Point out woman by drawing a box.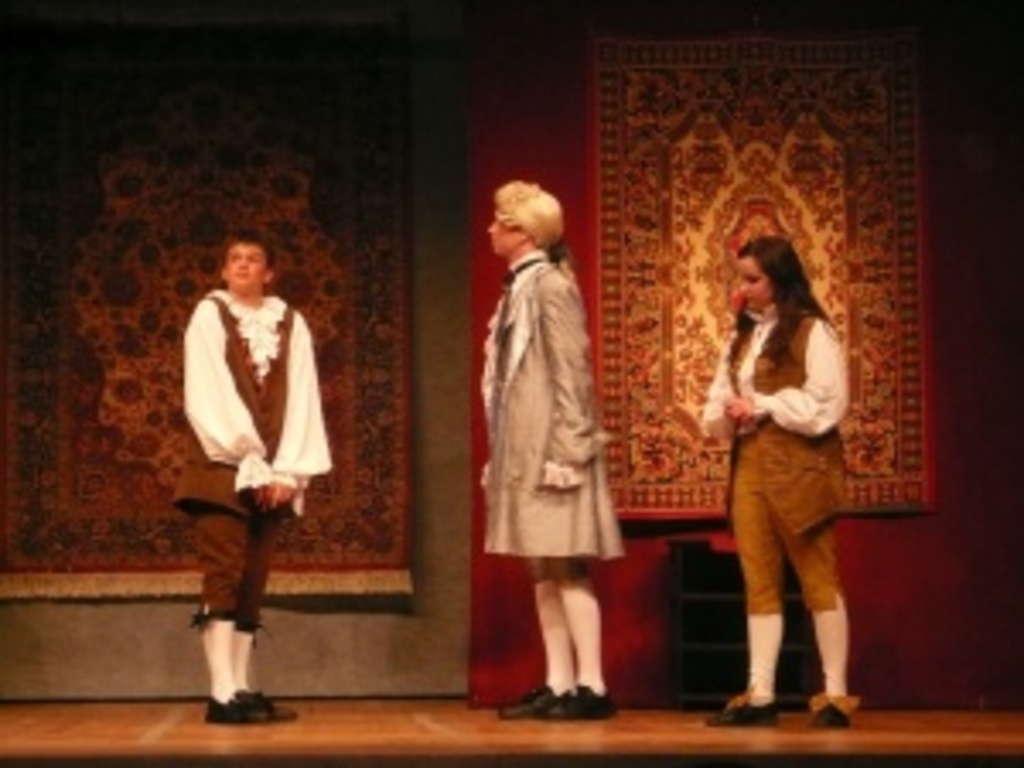
detection(703, 236, 857, 727).
